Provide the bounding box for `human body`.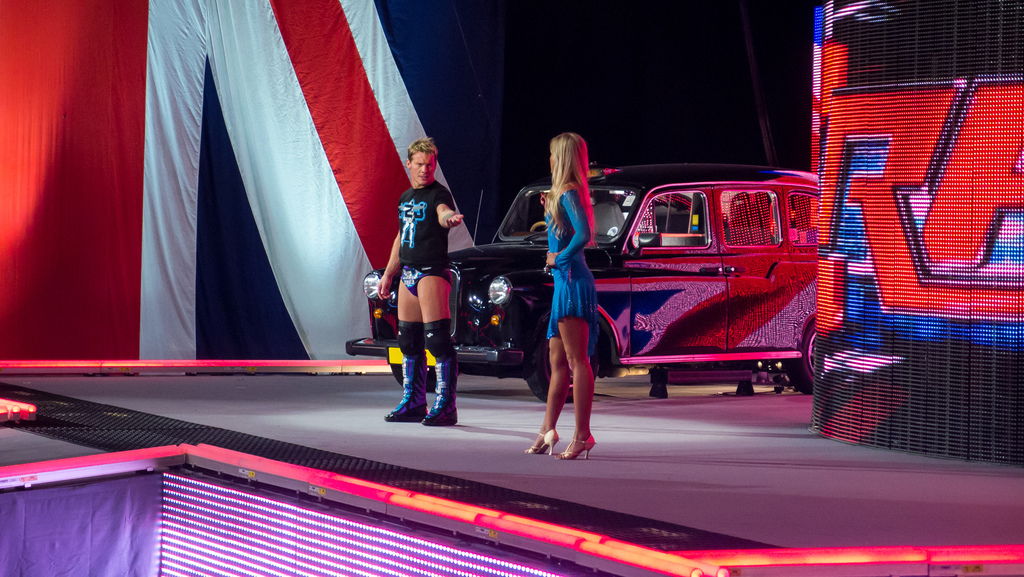
[374, 138, 462, 425].
